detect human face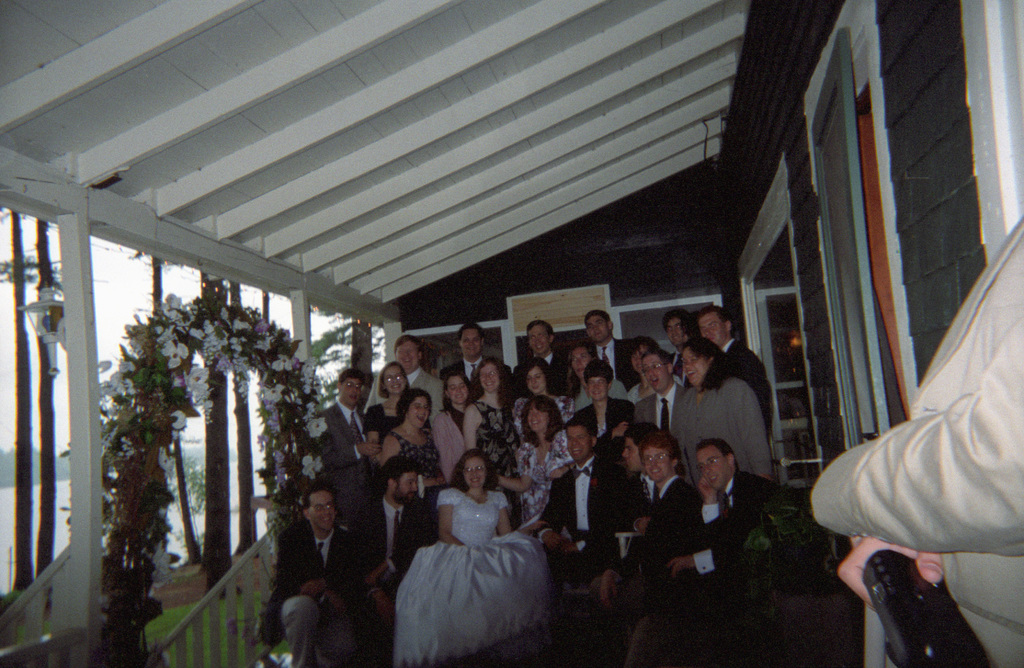
box(460, 323, 484, 359)
